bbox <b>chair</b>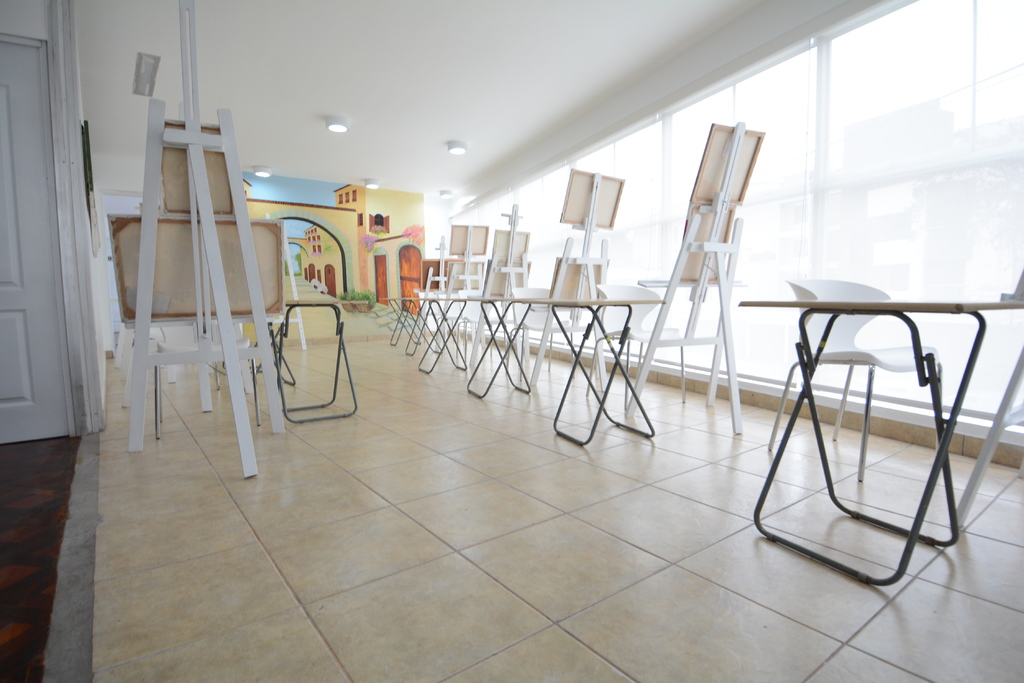
locate(764, 228, 1013, 576)
